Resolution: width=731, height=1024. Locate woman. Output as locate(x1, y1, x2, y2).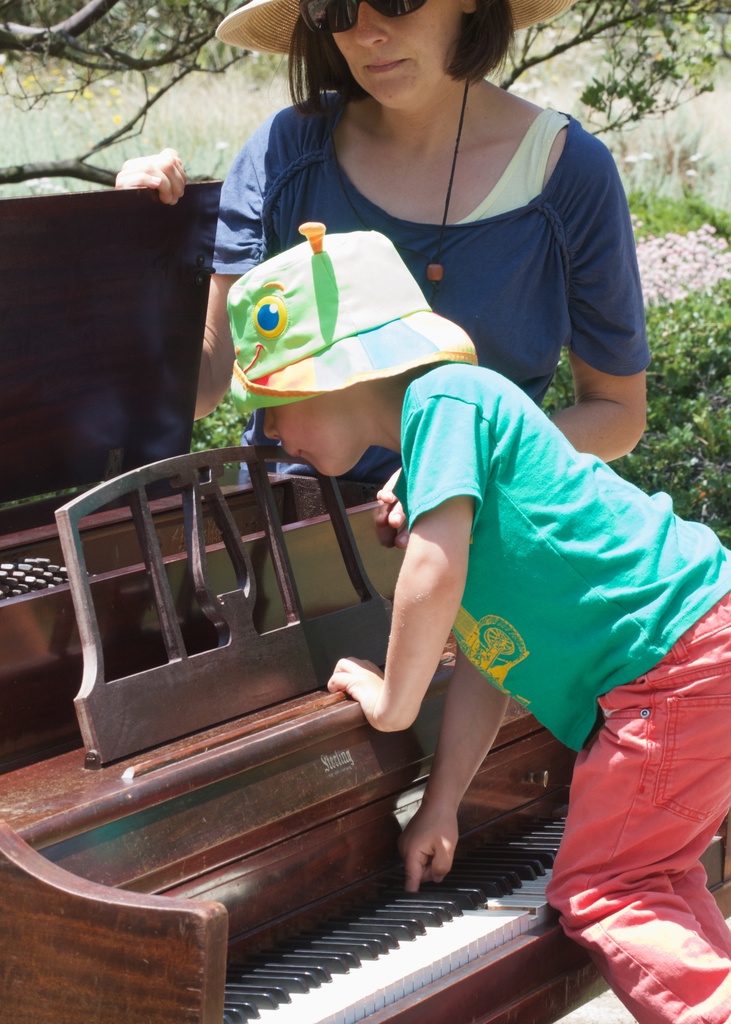
locate(111, 0, 651, 508).
